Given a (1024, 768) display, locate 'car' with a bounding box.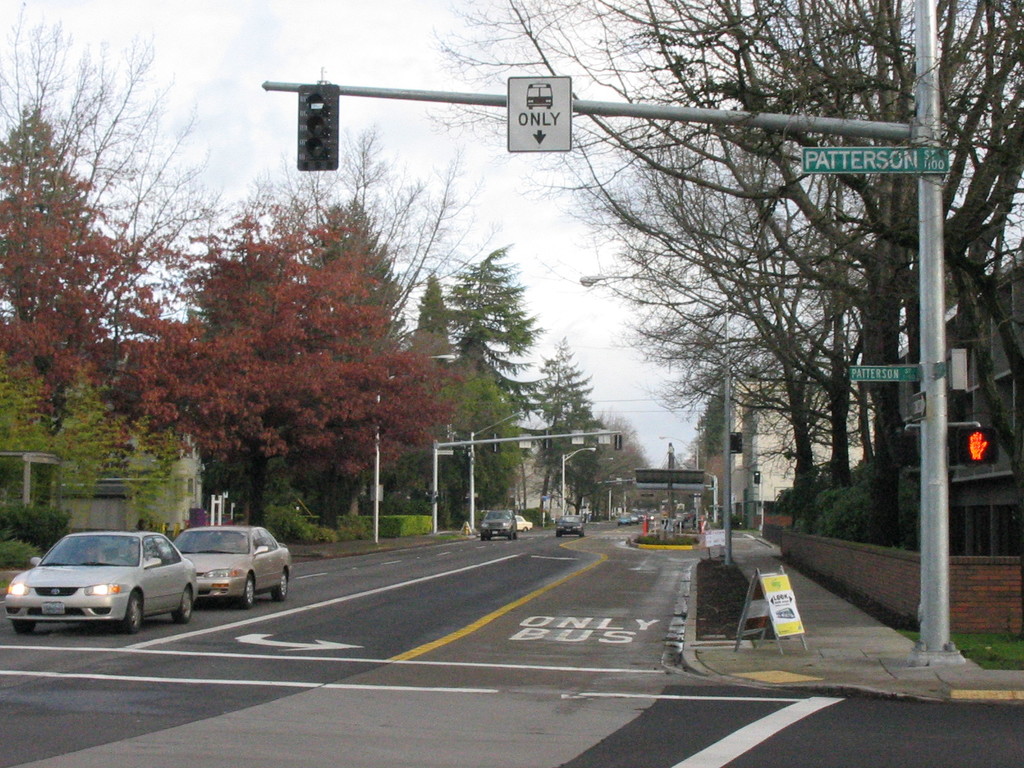
Located: left=176, top=524, right=299, bottom=609.
